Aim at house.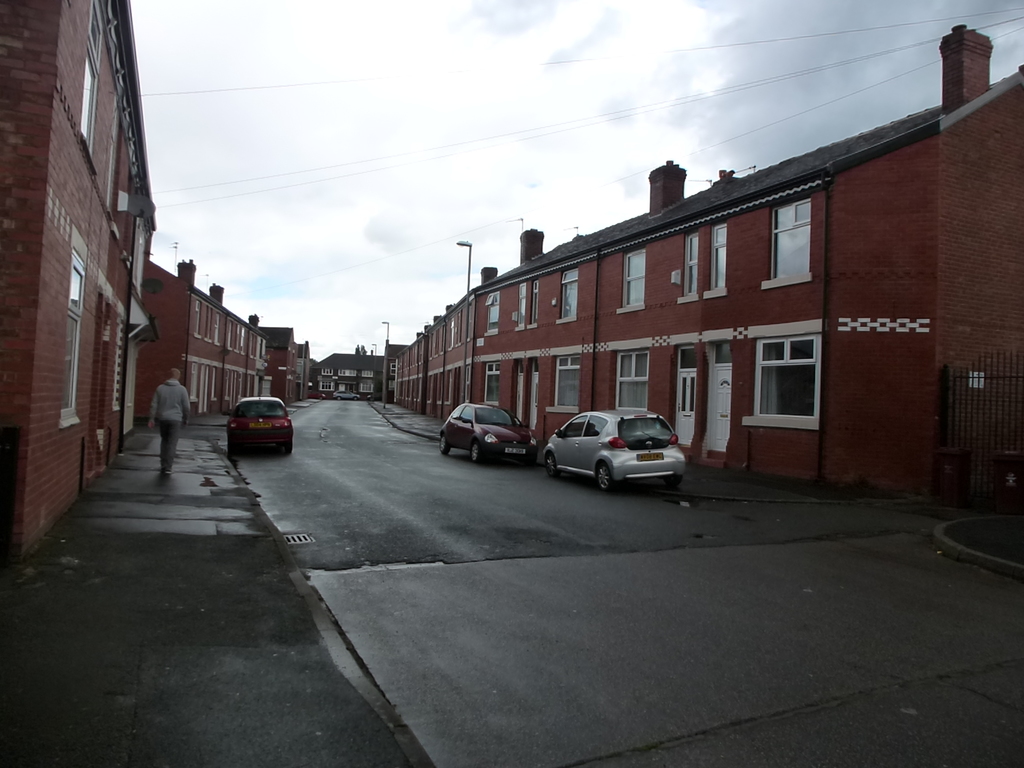
Aimed at <bbox>255, 318, 302, 401</bbox>.
